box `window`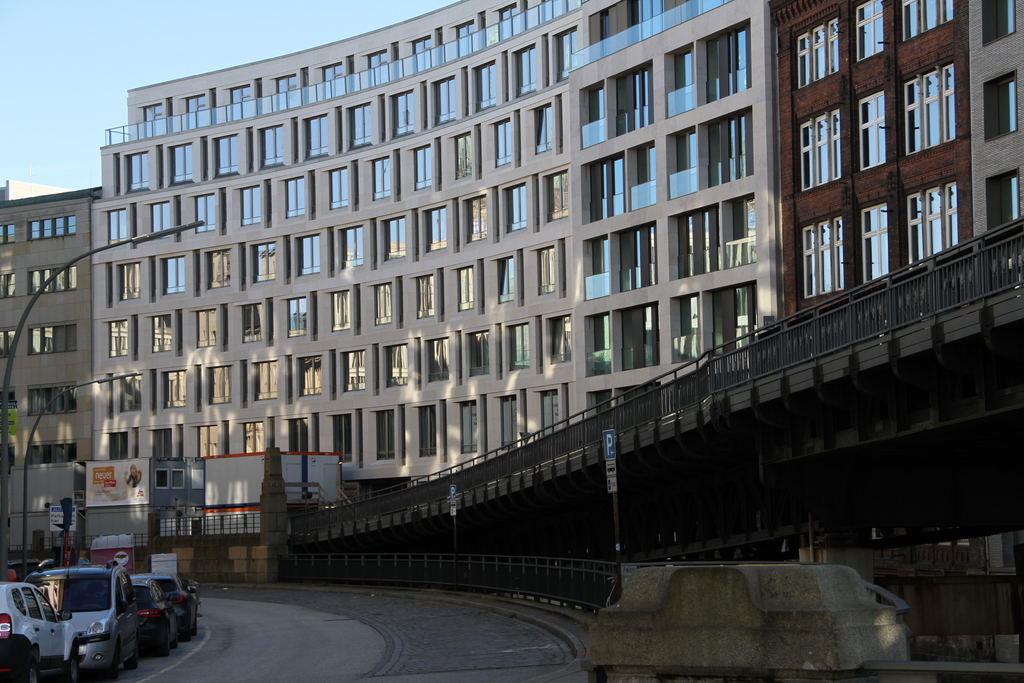
detection(25, 384, 80, 417)
